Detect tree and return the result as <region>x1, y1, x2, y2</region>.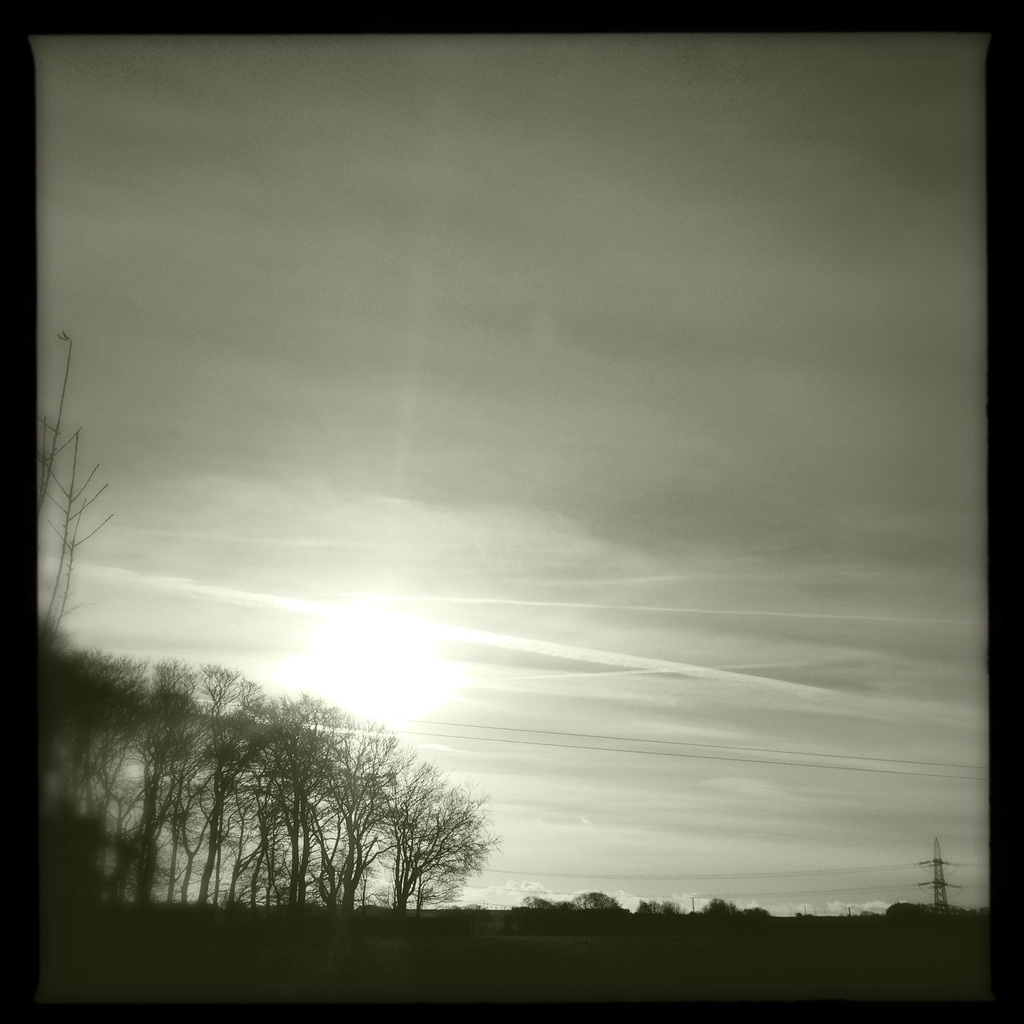
<region>374, 761, 502, 913</region>.
